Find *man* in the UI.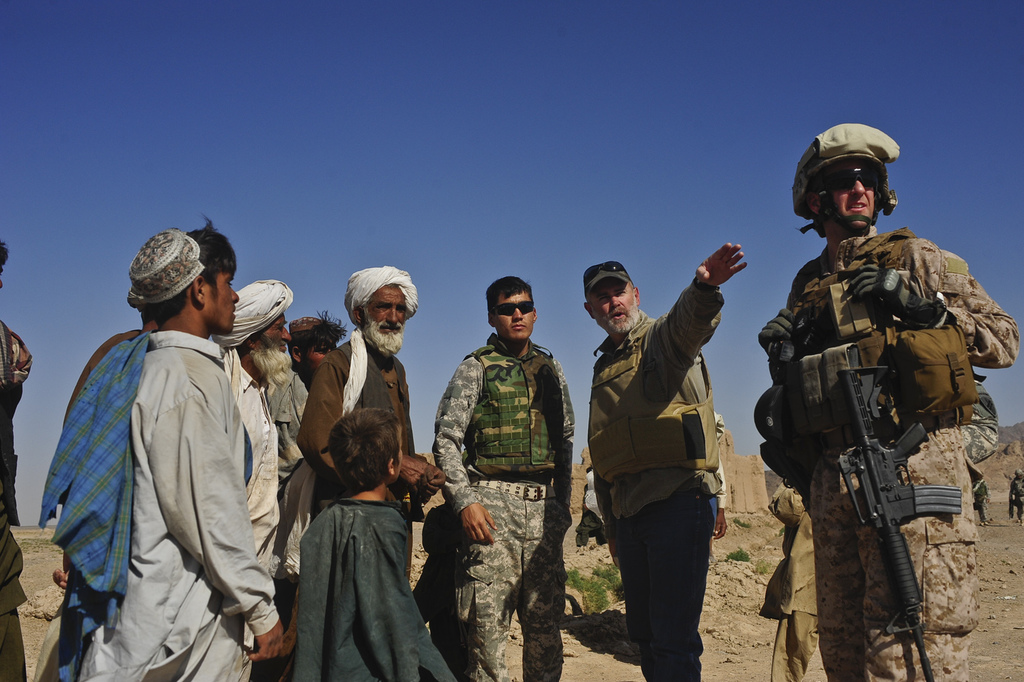
UI element at (x1=755, y1=122, x2=1014, y2=681).
